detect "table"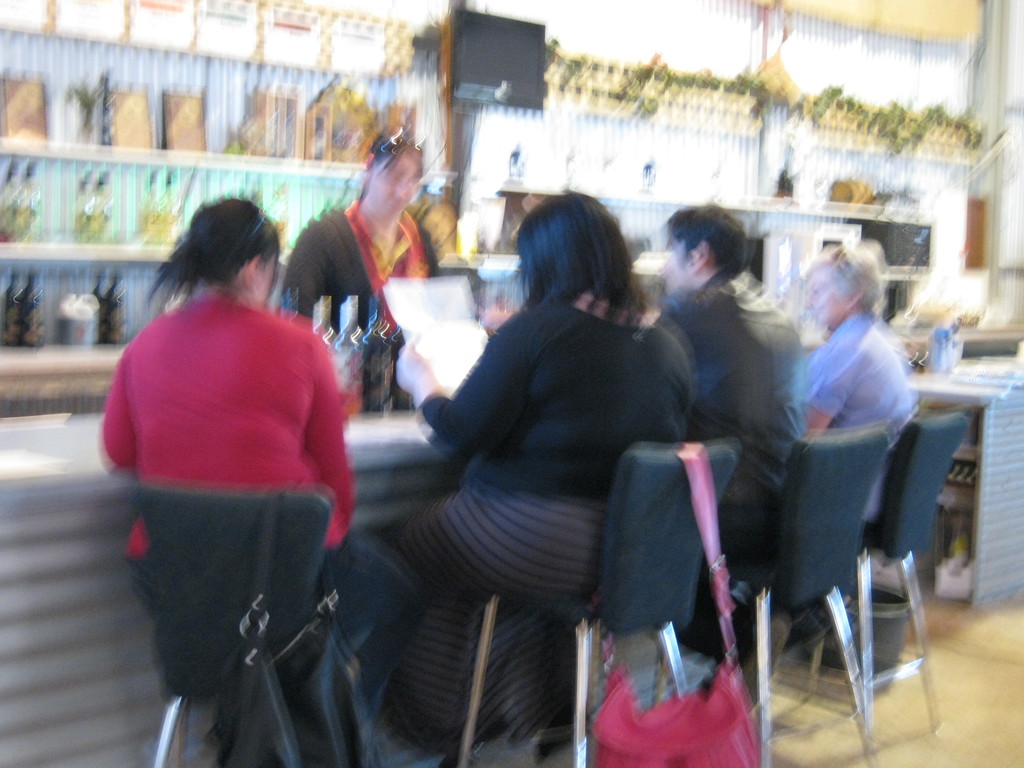
bbox=[0, 366, 668, 767]
